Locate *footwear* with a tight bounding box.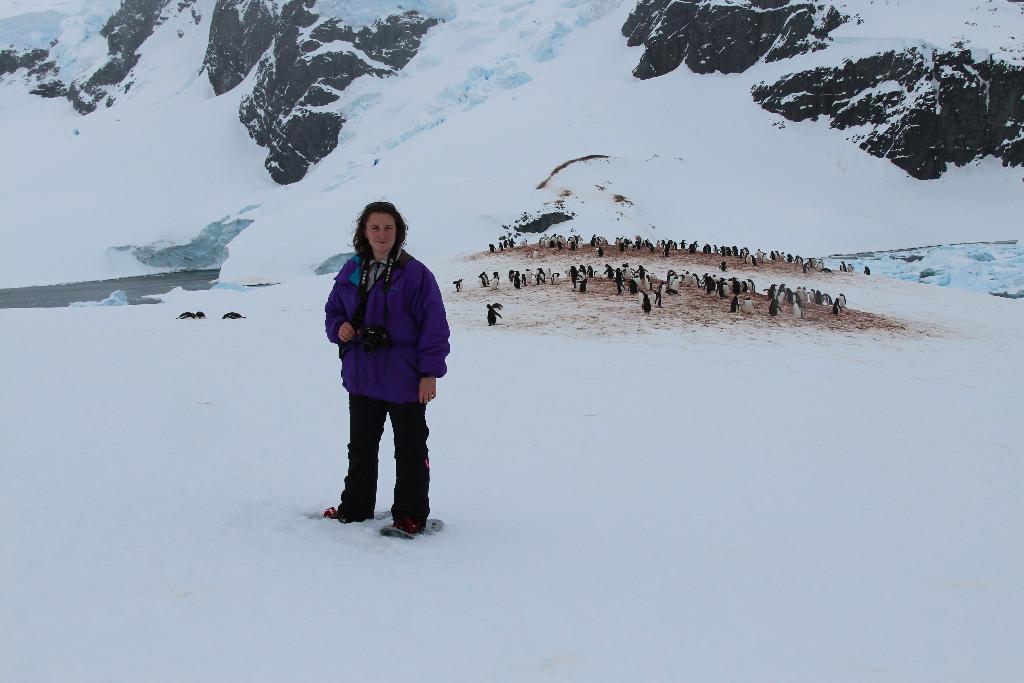
x1=336, y1=509, x2=358, y2=520.
